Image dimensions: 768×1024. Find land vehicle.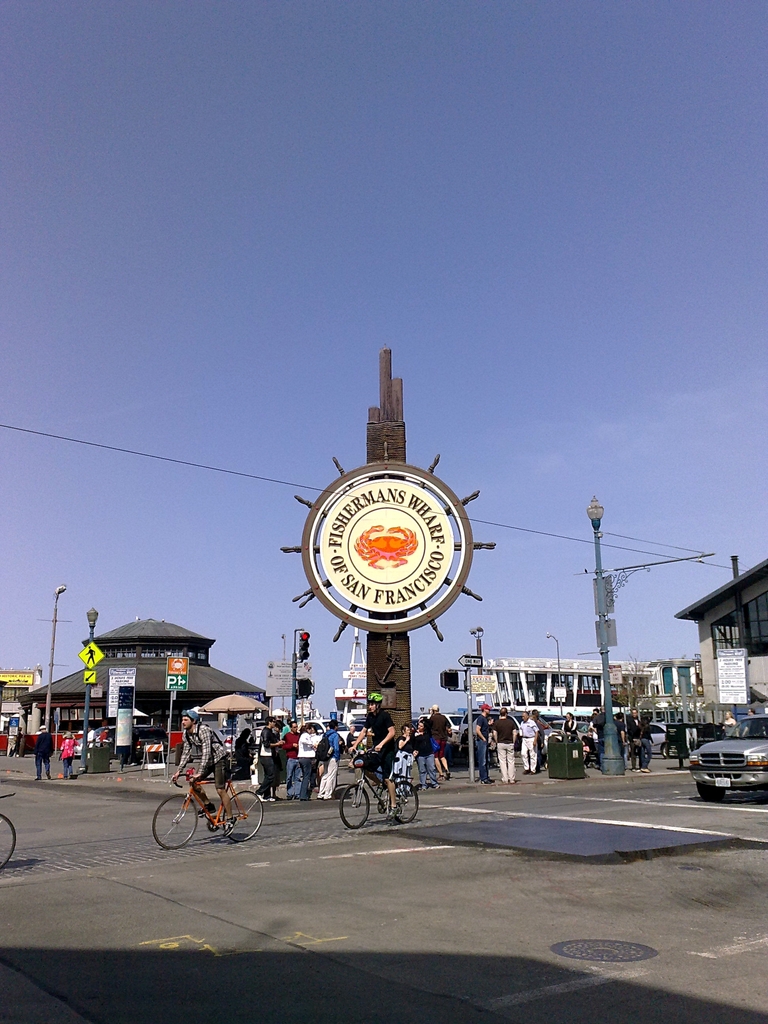
[left=556, top=719, right=587, bottom=736].
